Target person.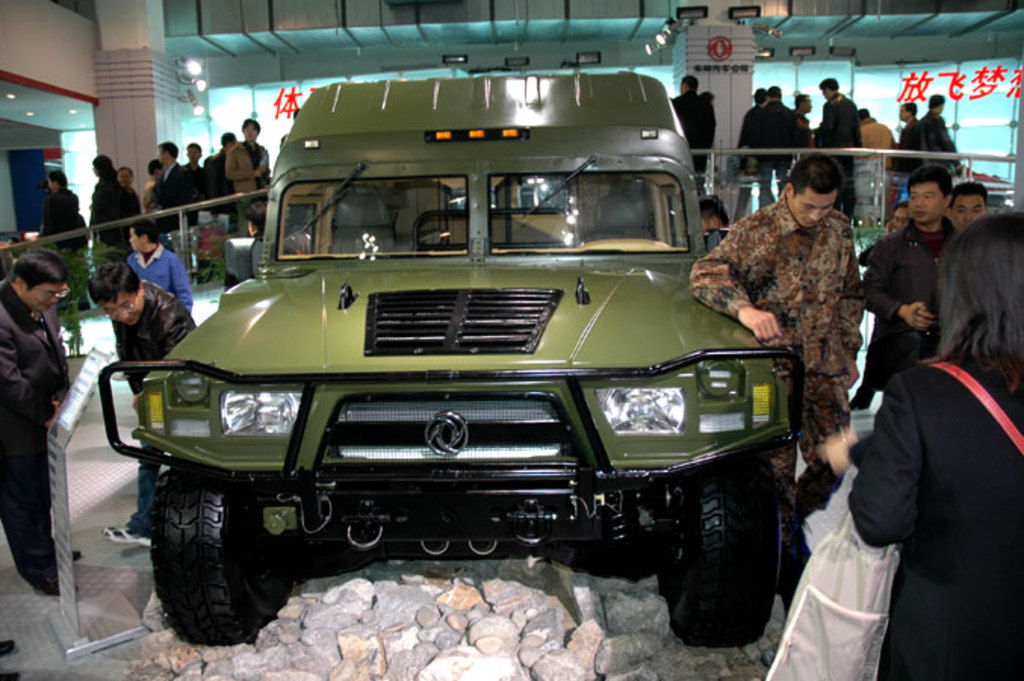
Target region: detection(0, 256, 85, 595).
